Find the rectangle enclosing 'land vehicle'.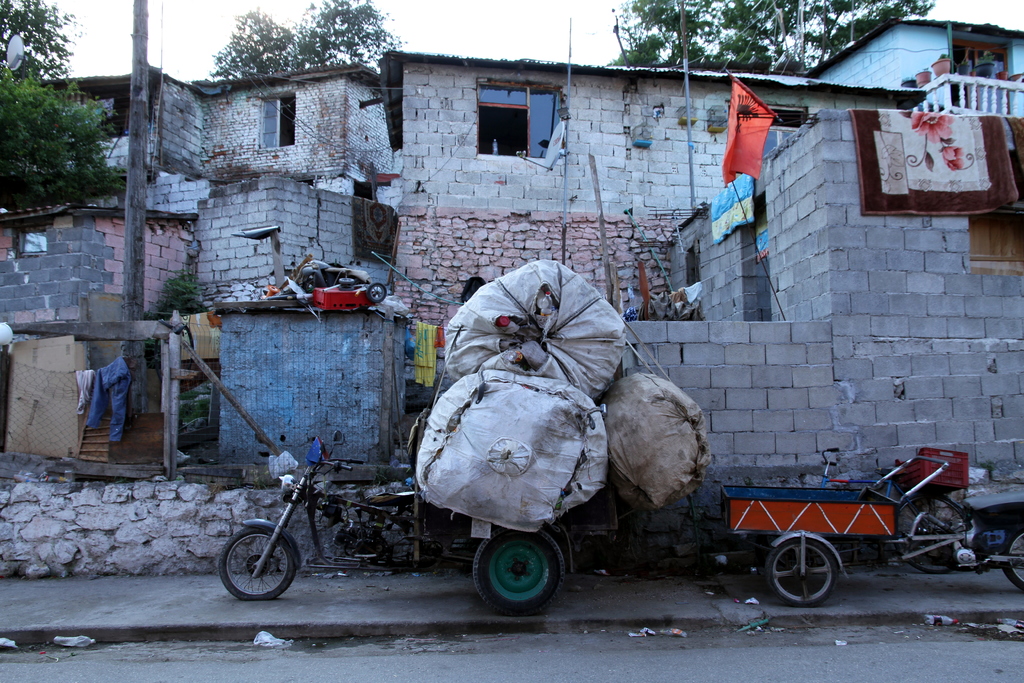
{"left": 723, "top": 460, "right": 1023, "bottom": 607}.
